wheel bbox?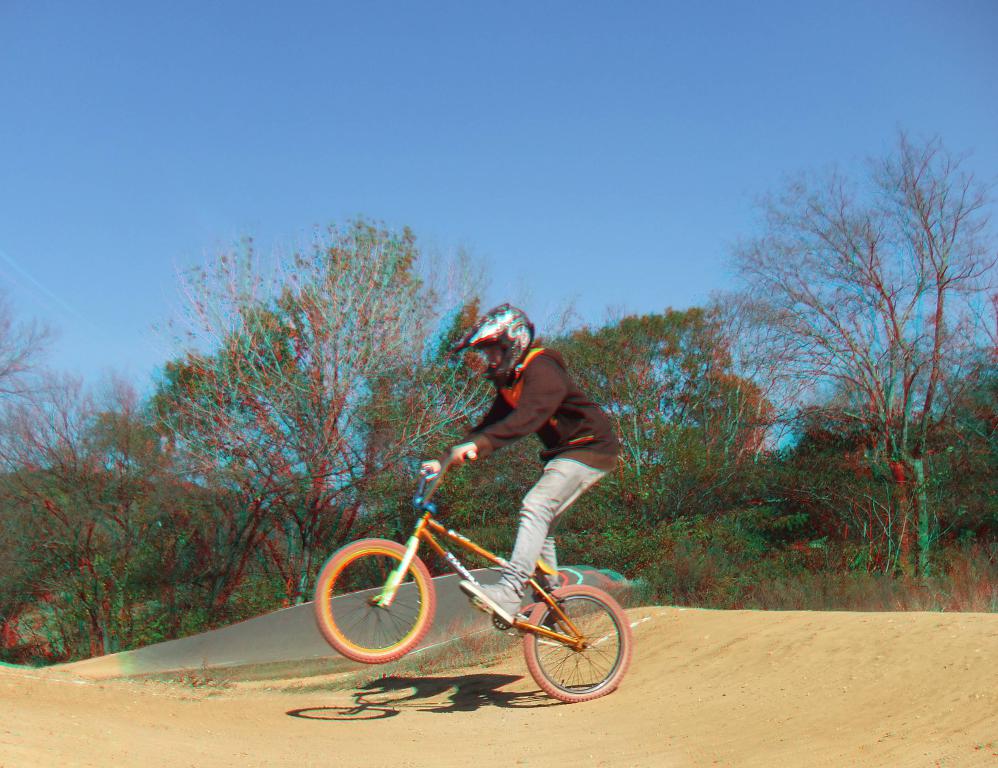
[523, 583, 633, 702]
